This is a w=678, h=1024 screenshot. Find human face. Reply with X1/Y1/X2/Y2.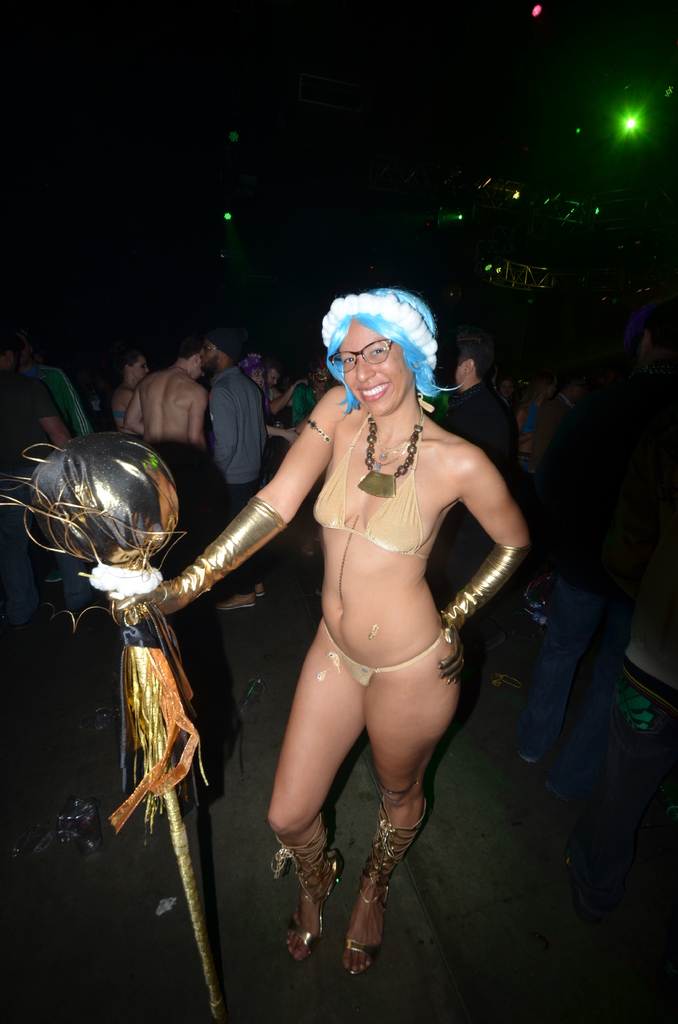
332/316/398/407.
